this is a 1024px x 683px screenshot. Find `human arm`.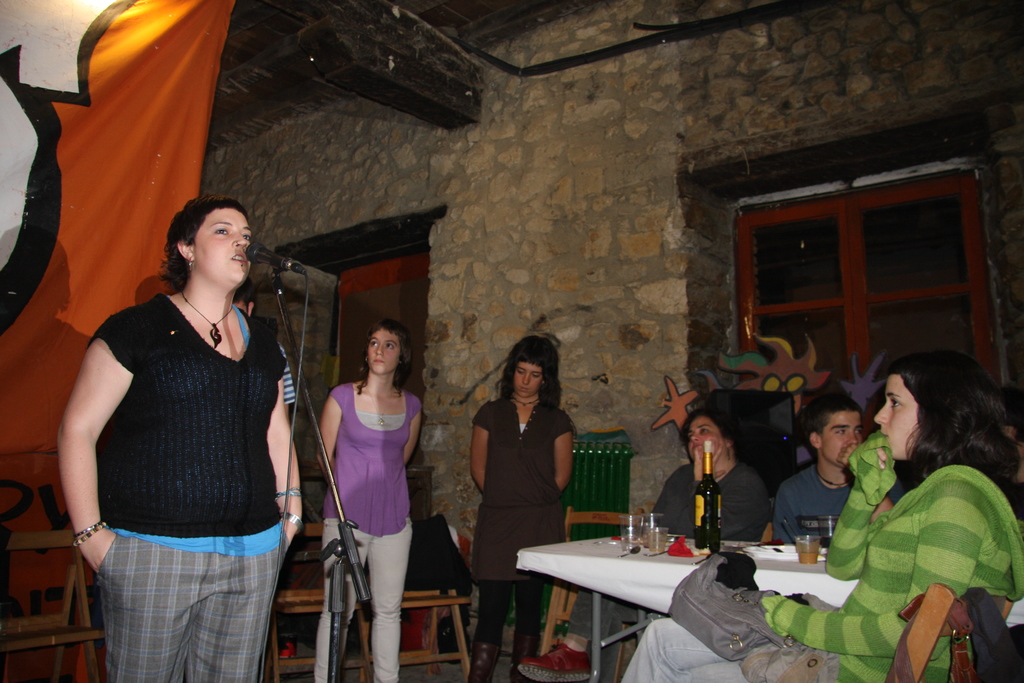
Bounding box: <box>625,472,683,539</box>.
